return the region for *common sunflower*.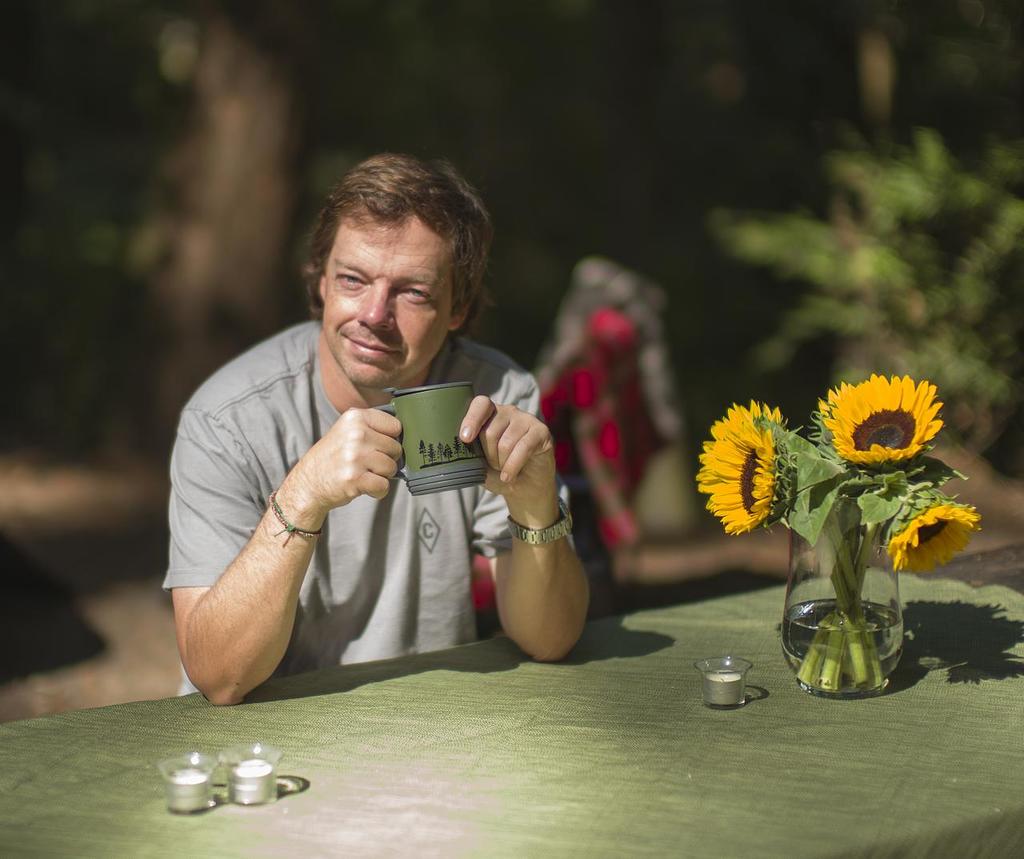
locate(695, 394, 794, 530).
